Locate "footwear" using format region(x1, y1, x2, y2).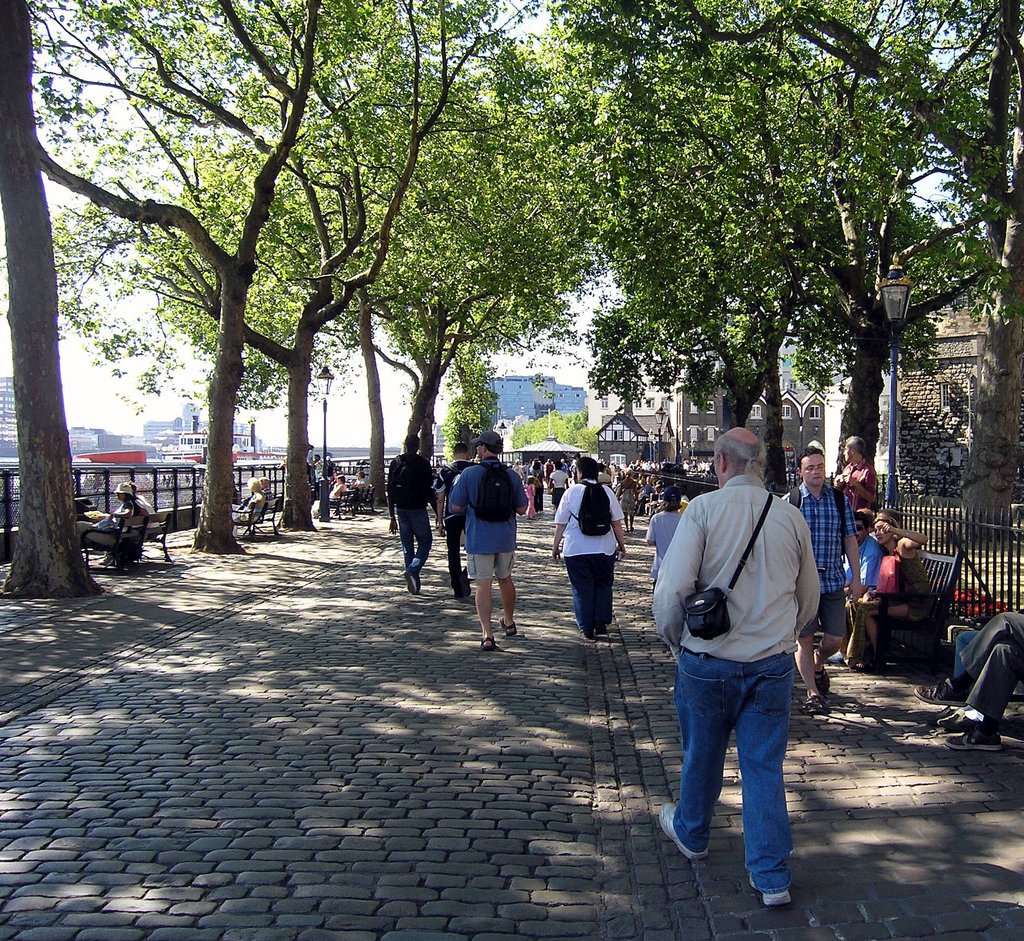
region(595, 623, 605, 636).
